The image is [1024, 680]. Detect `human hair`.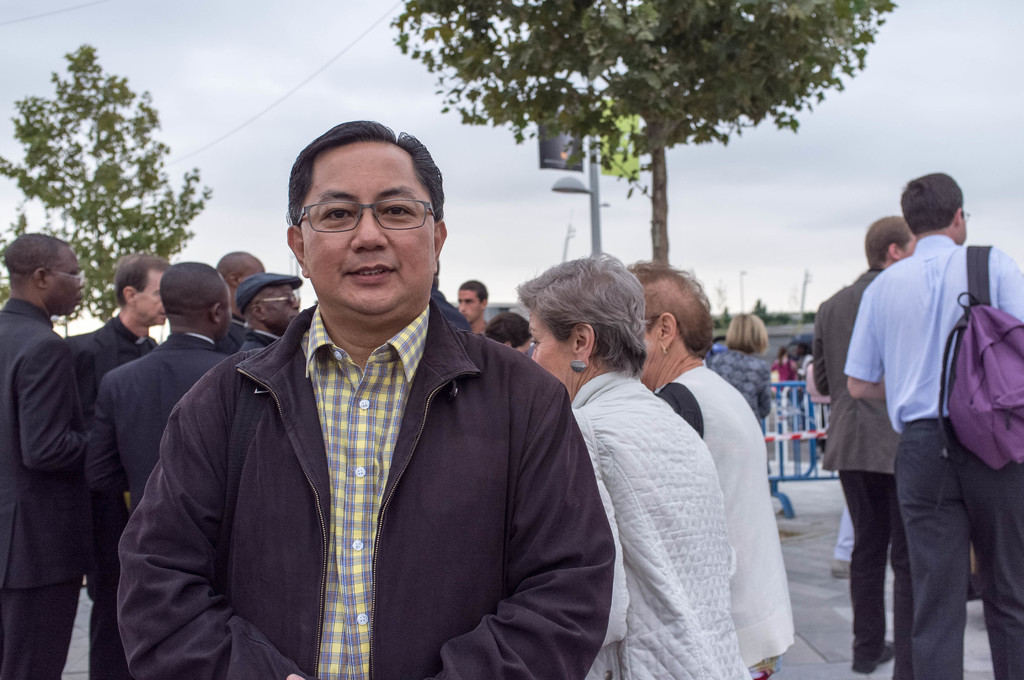
Detection: [282,117,444,234].
